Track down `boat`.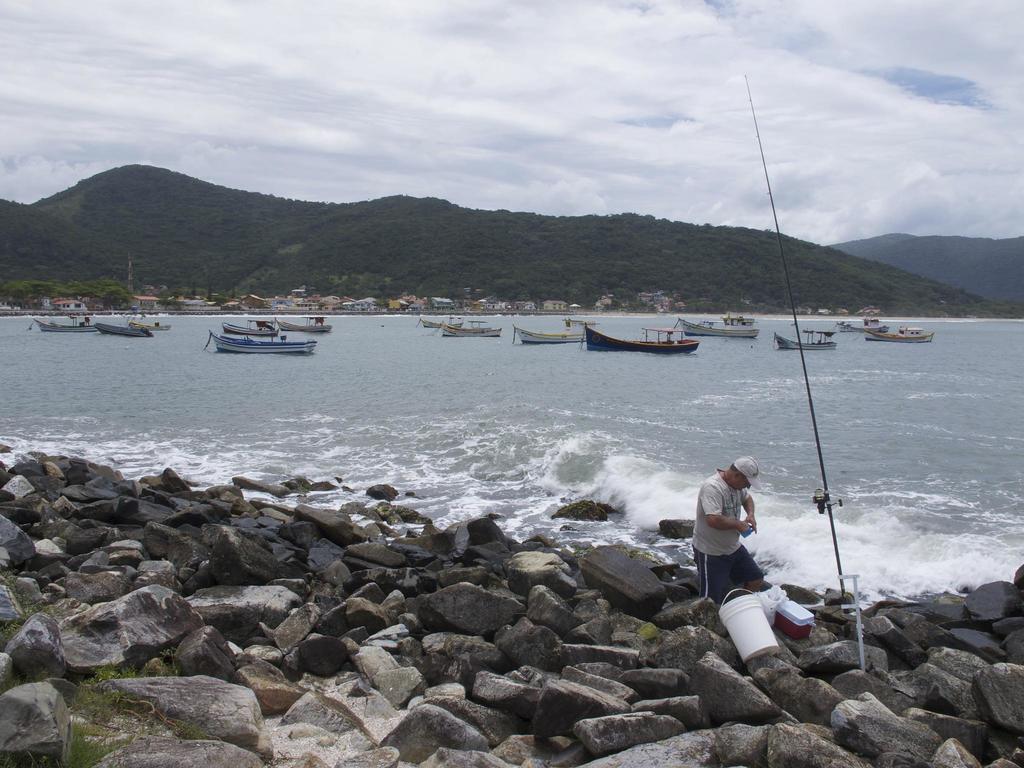
Tracked to {"x1": 439, "y1": 319, "x2": 506, "y2": 337}.
